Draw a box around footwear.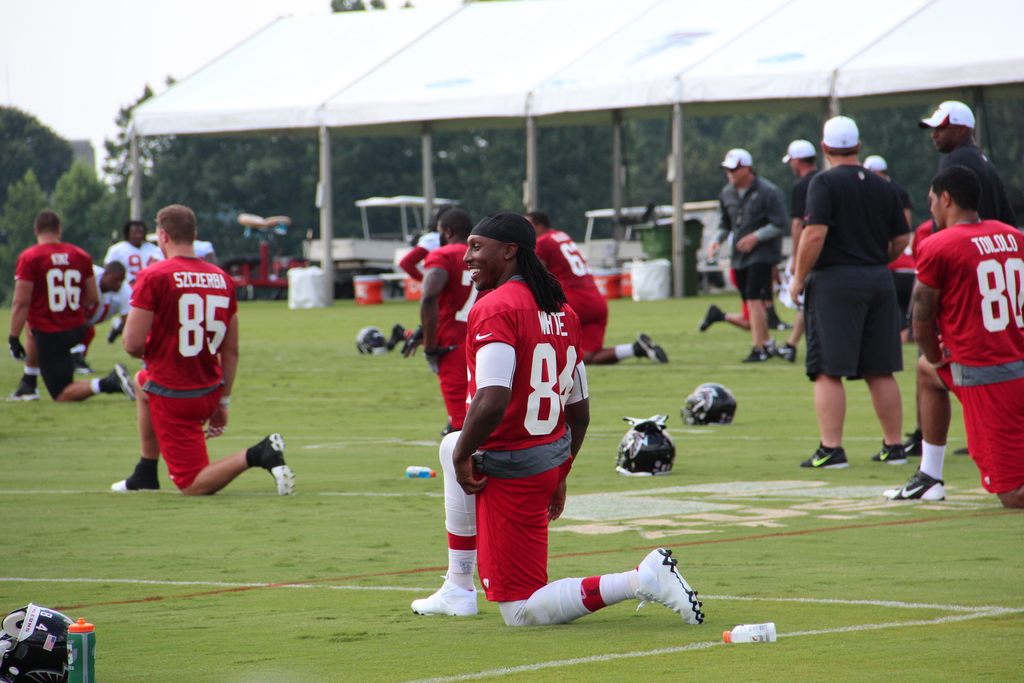
region(108, 465, 163, 493).
